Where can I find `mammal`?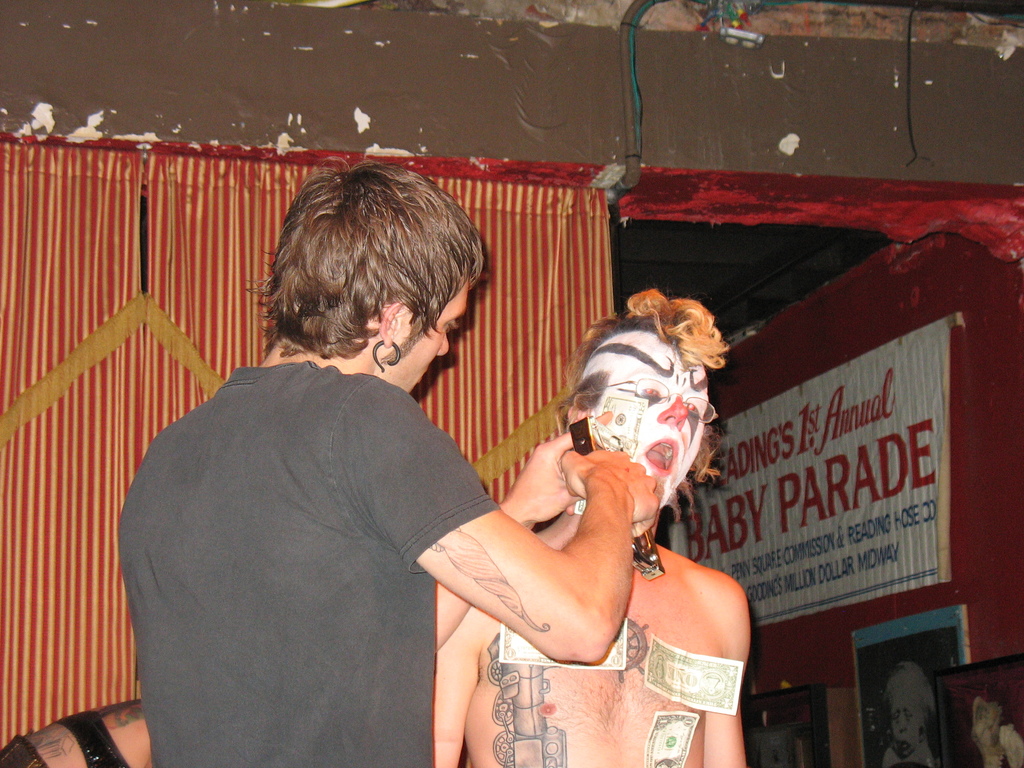
You can find it at [left=449, top=298, right=764, bottom=707].
